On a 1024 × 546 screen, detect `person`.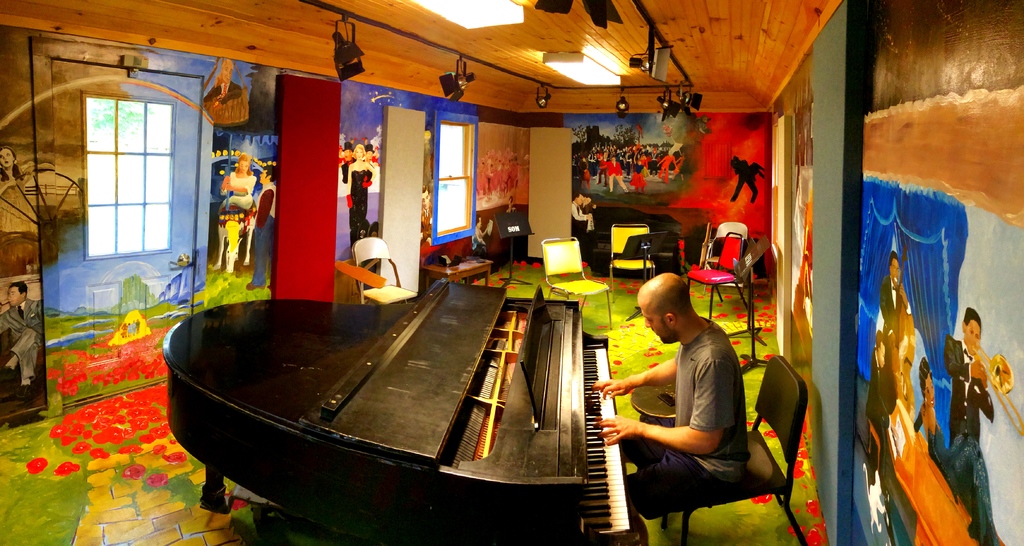
[x1=729, y1=161, x2=758, y2=205].
